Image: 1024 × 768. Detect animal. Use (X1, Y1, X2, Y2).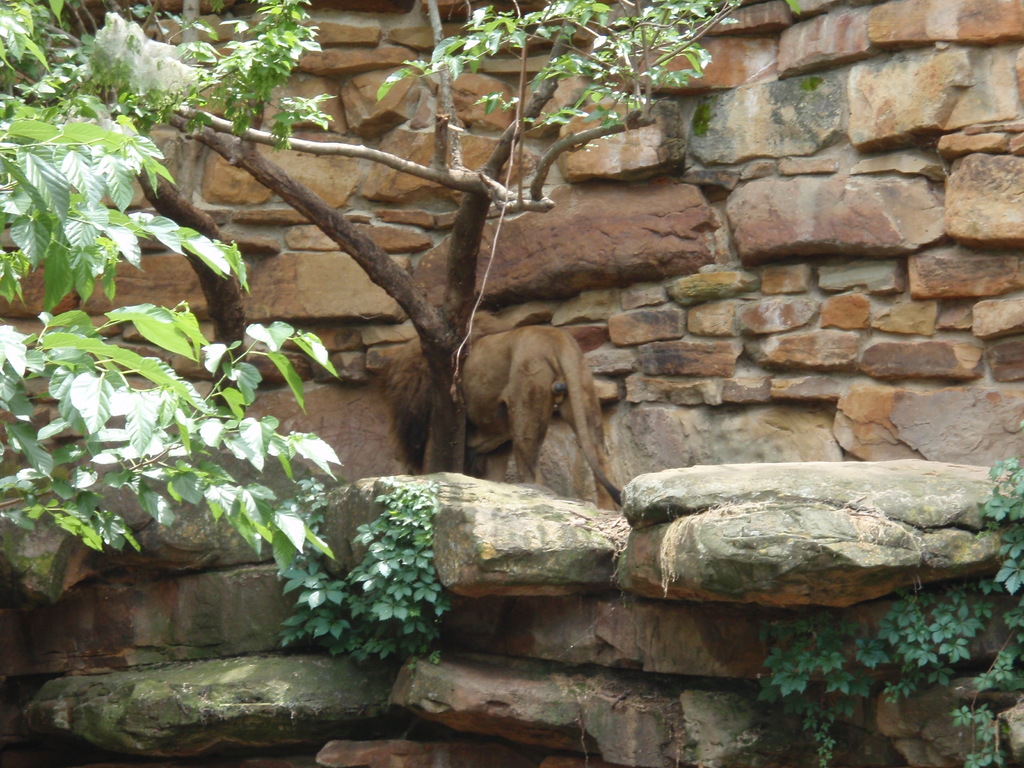
(387, 312, 627, 511).
